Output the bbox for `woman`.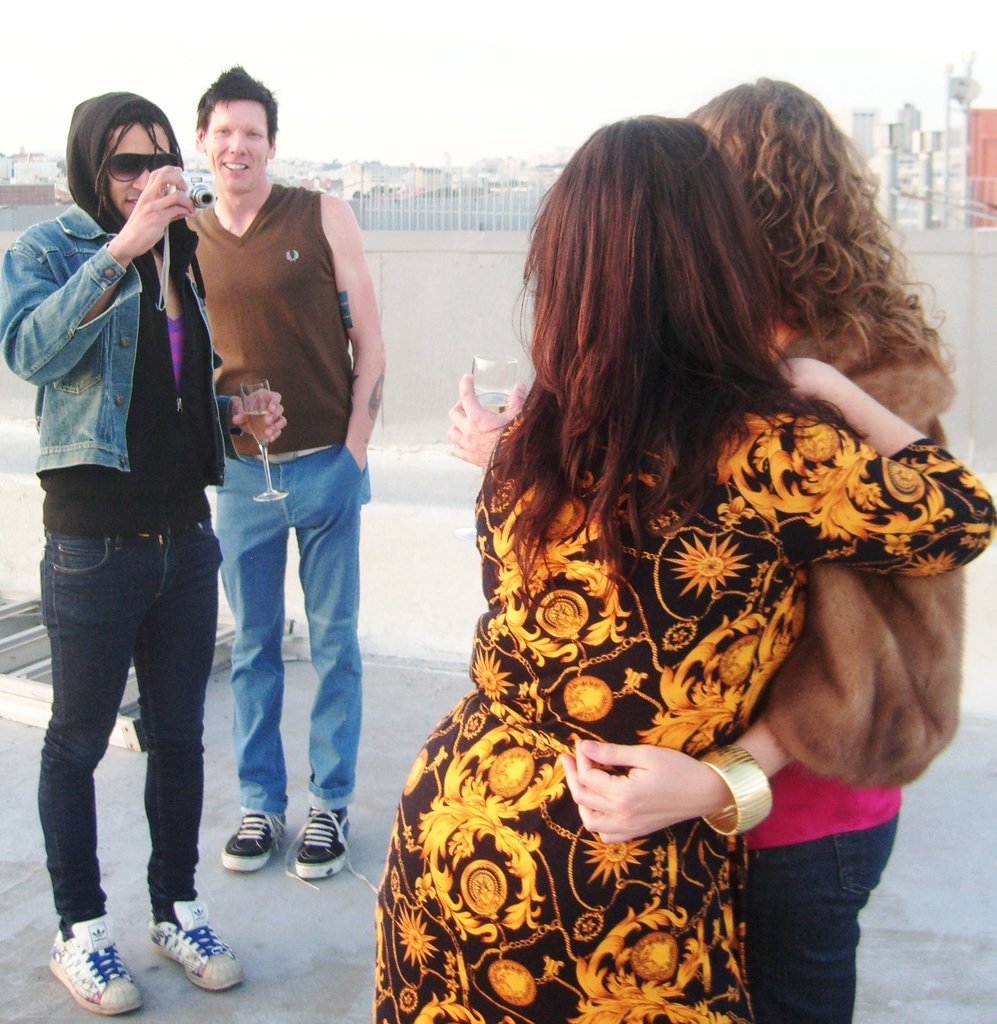
box(363, 113, 996, 1023).
